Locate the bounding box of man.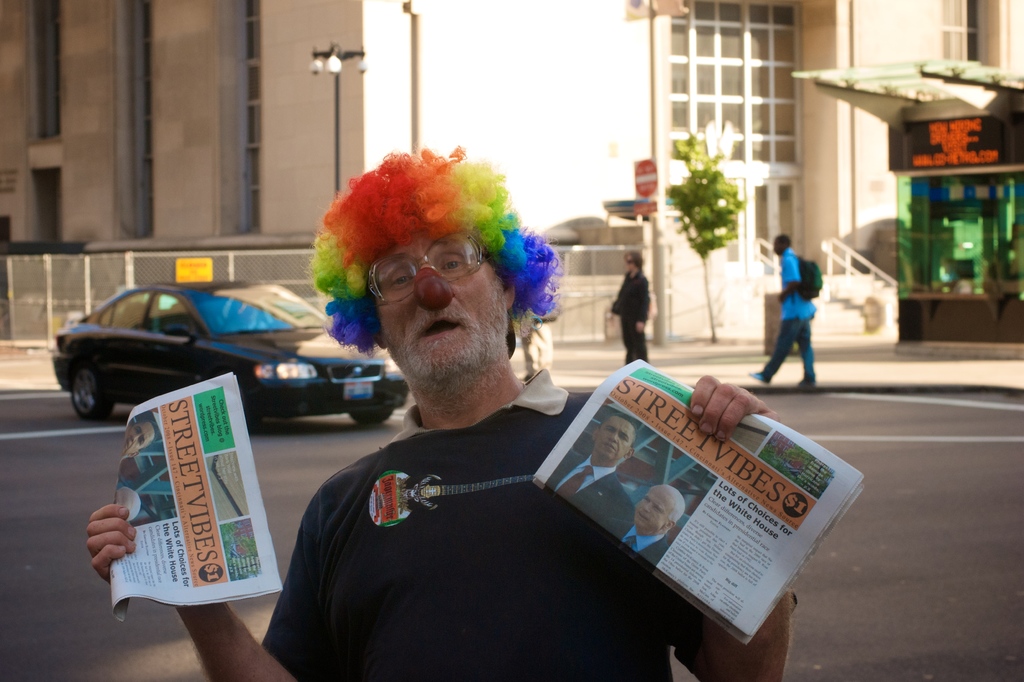
Bounding box: BBox(546, 414, 636, 538).
